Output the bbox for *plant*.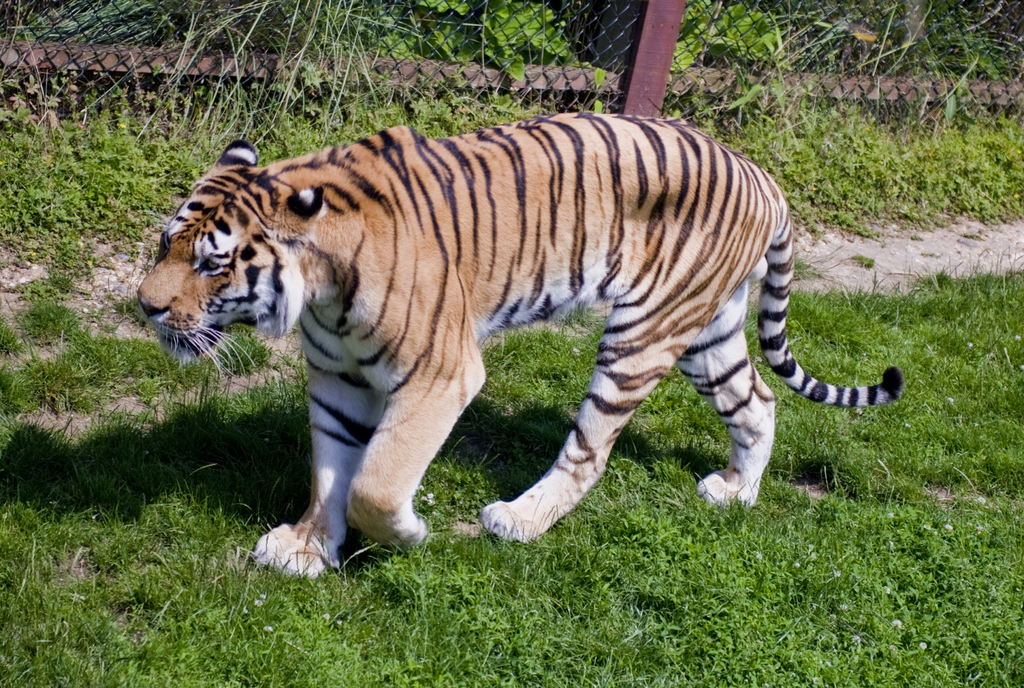
(666, 0, 788, 75).
